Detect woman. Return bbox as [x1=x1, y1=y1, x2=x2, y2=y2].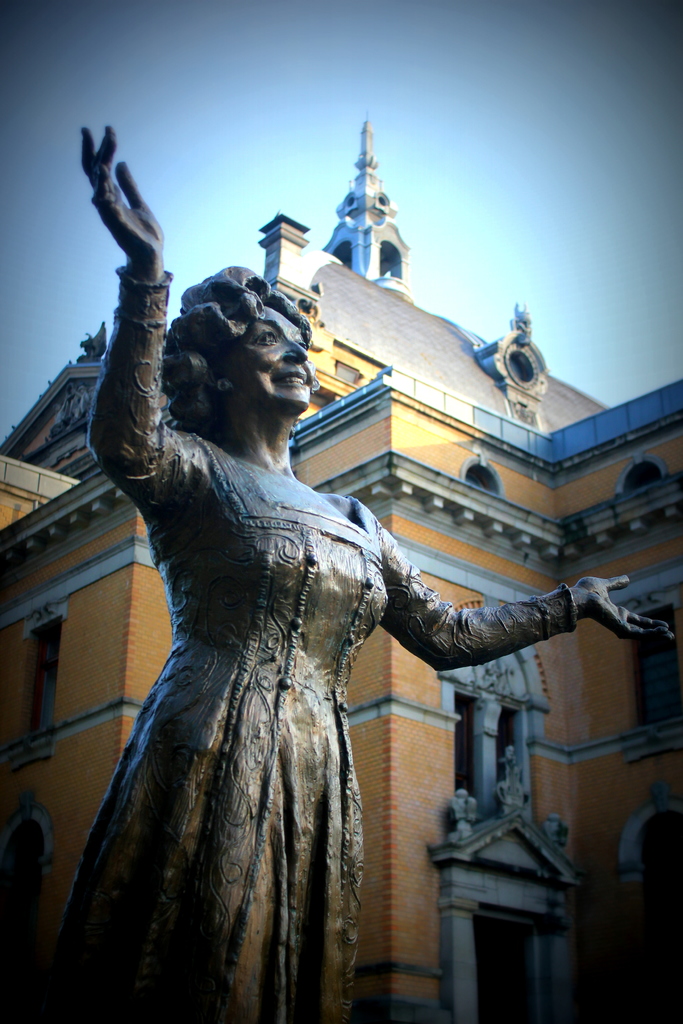
[x1=17, y1=116, x2=680, y2=1023].
